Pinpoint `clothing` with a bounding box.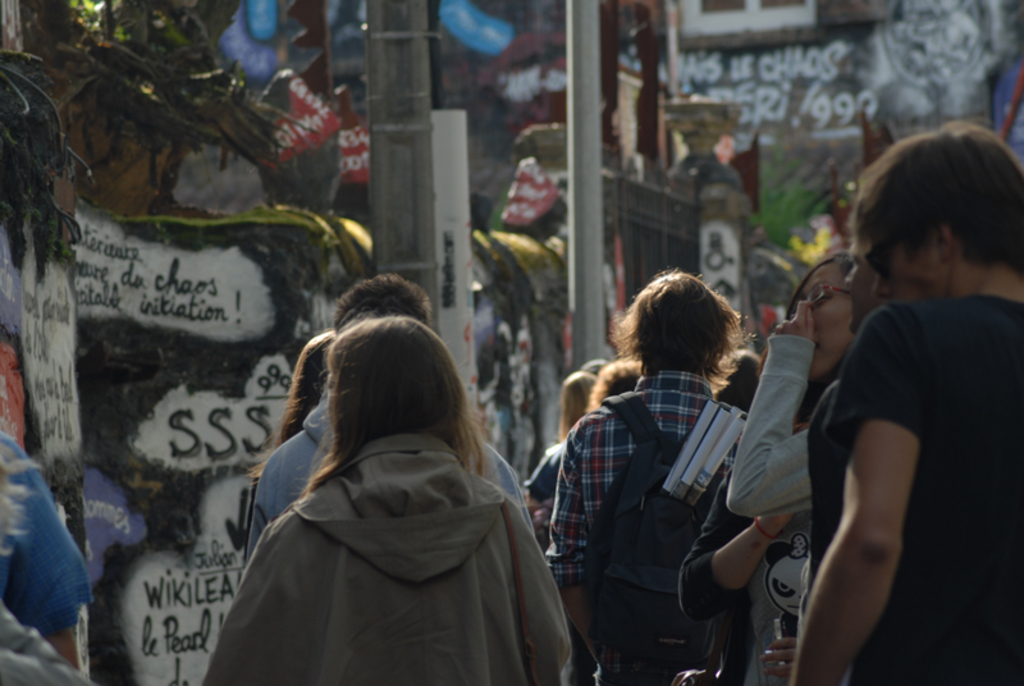
box(244, 374, 532, 550).
